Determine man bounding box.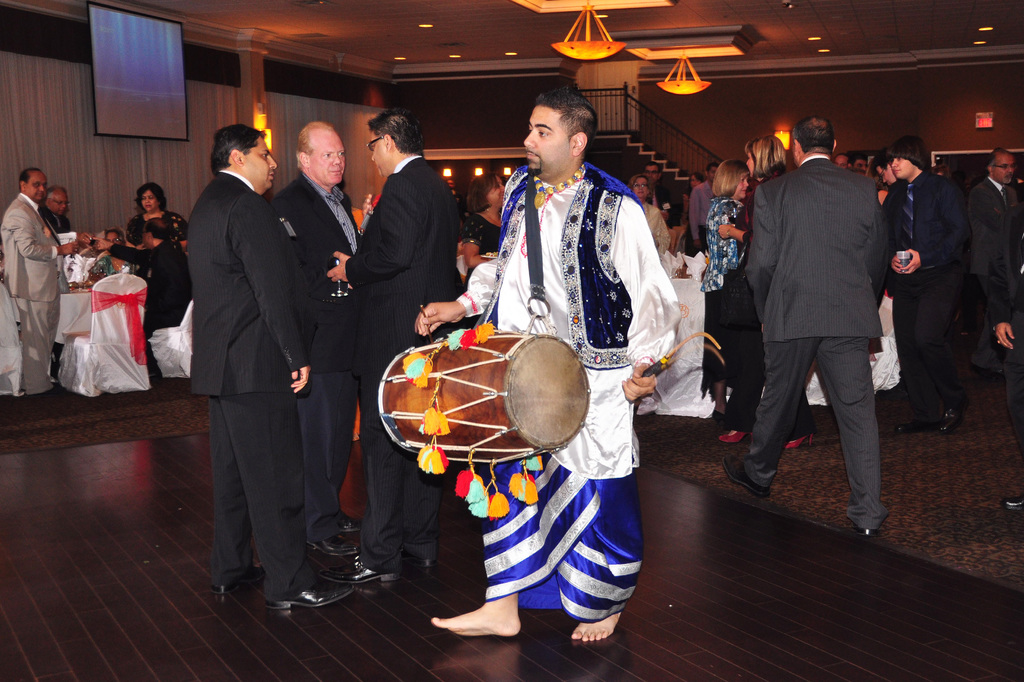
Determined: bbox=(184, 125, 364, 620).
